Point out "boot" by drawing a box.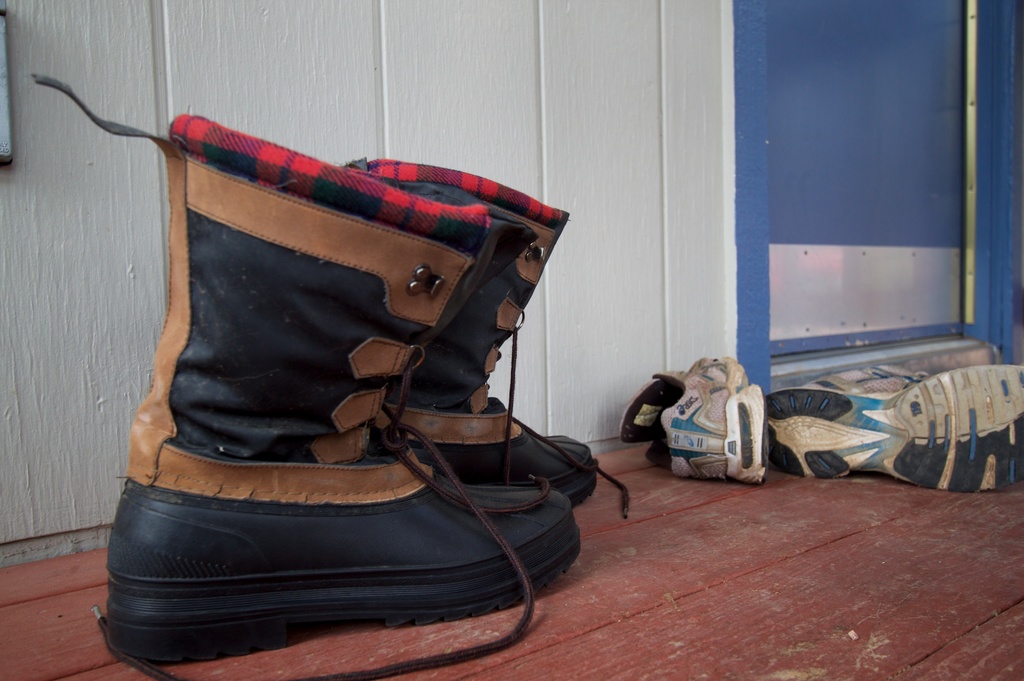
box(29, 82, 577, 674).
